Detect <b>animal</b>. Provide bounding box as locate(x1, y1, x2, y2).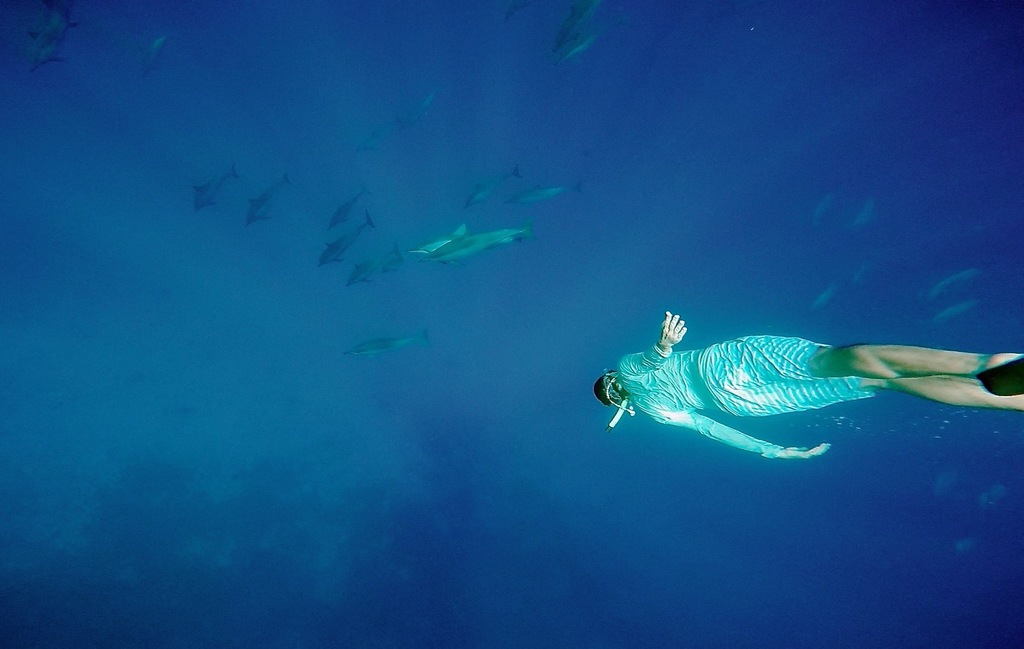
locate(927, 269, 984, 305).
